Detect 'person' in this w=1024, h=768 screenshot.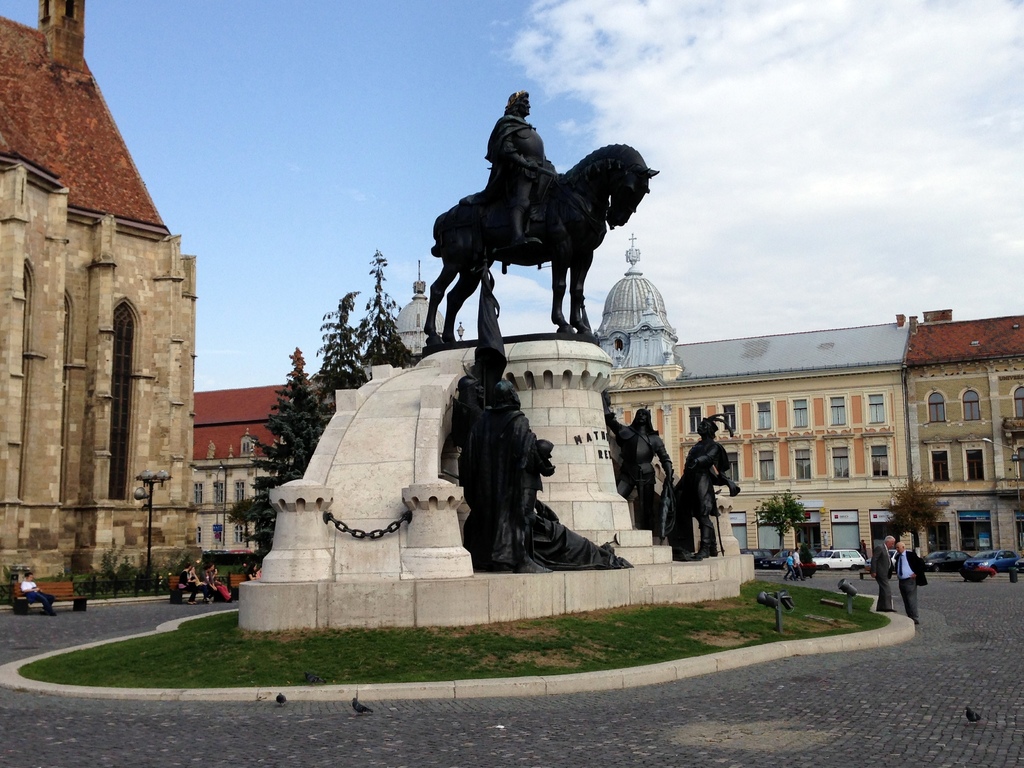
Detection: left=172, top=563, right=198, bottom=604.
